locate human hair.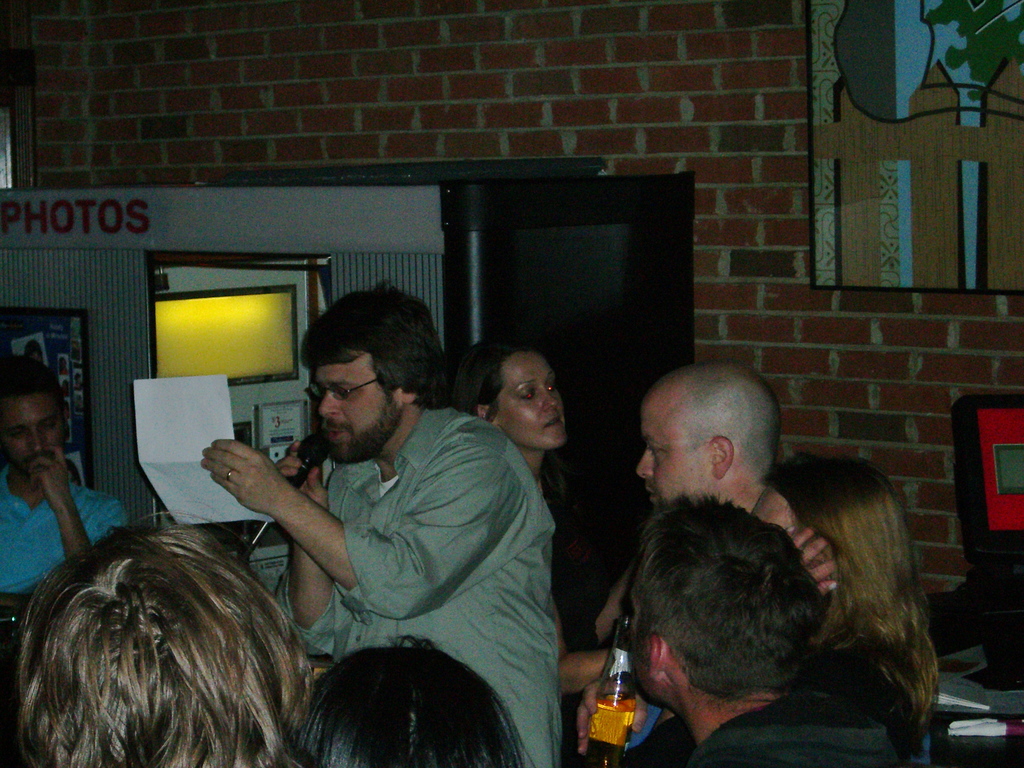
Bounding box: (x1=303, y1=282, x2=446, y2=404).
